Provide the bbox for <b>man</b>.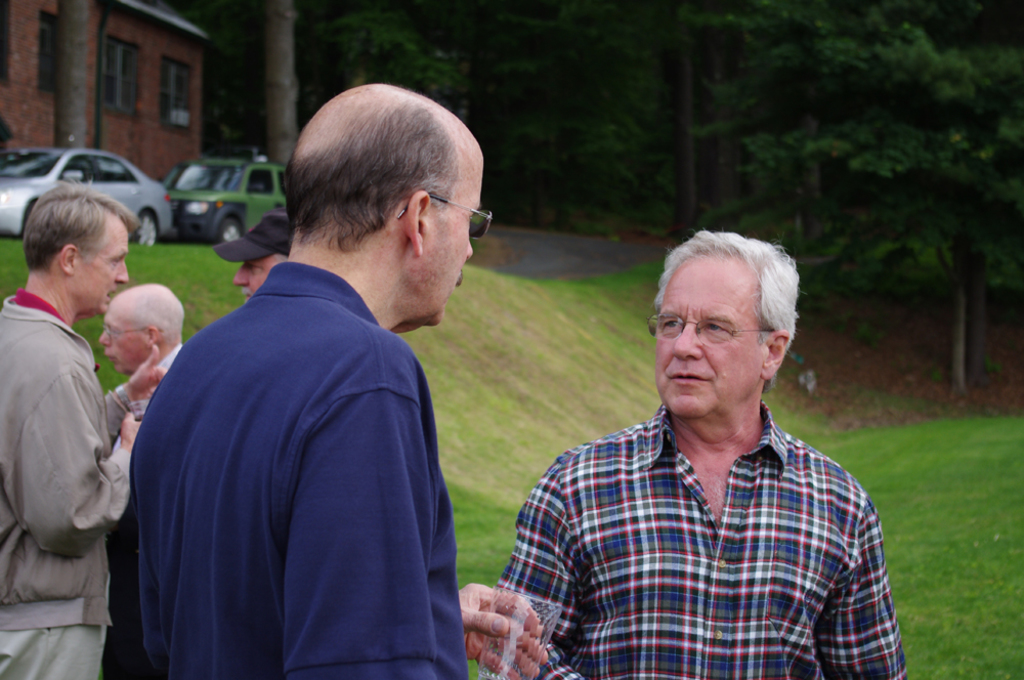
(left=490, top=220, right=905, bottom=664).
